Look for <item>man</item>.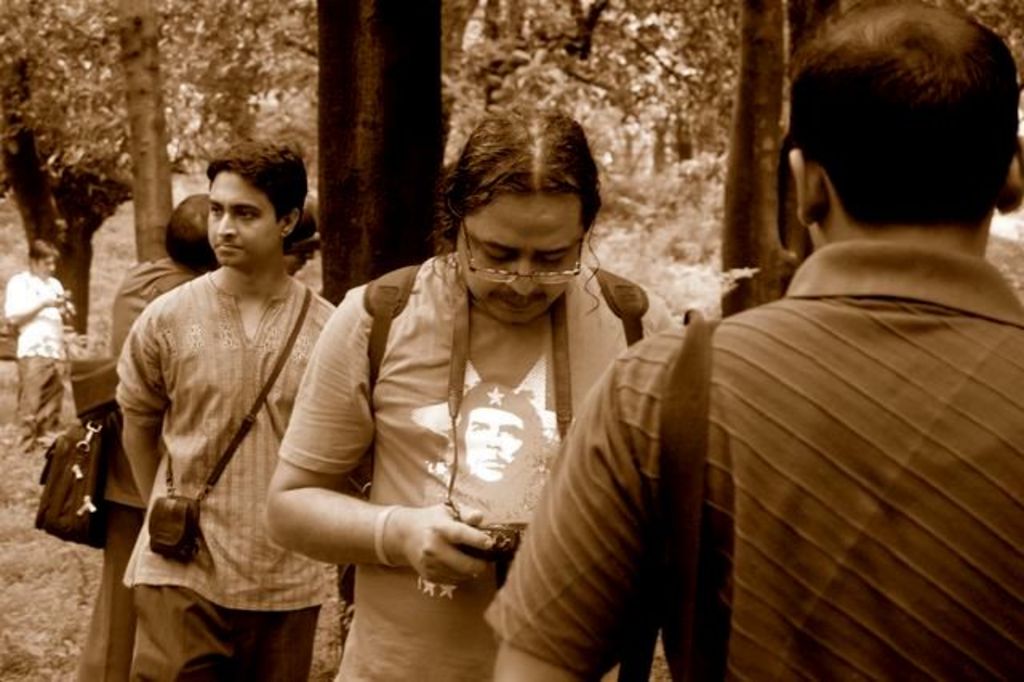
Found: 2:247:75:451.
